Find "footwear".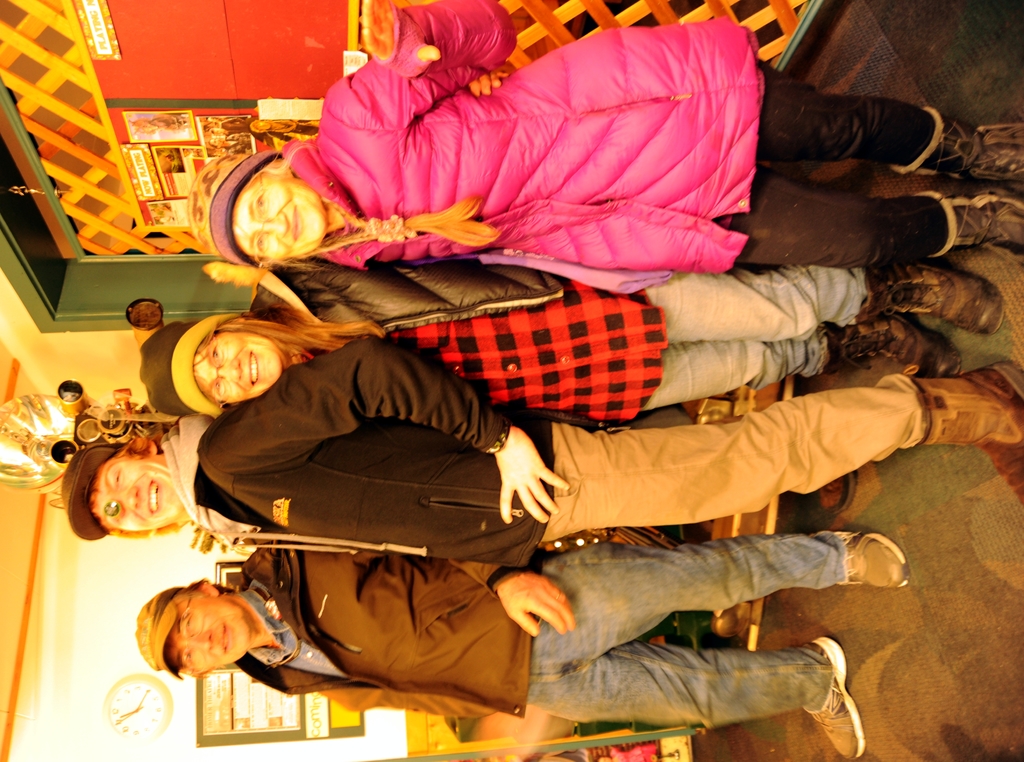
838:532:910:589.
